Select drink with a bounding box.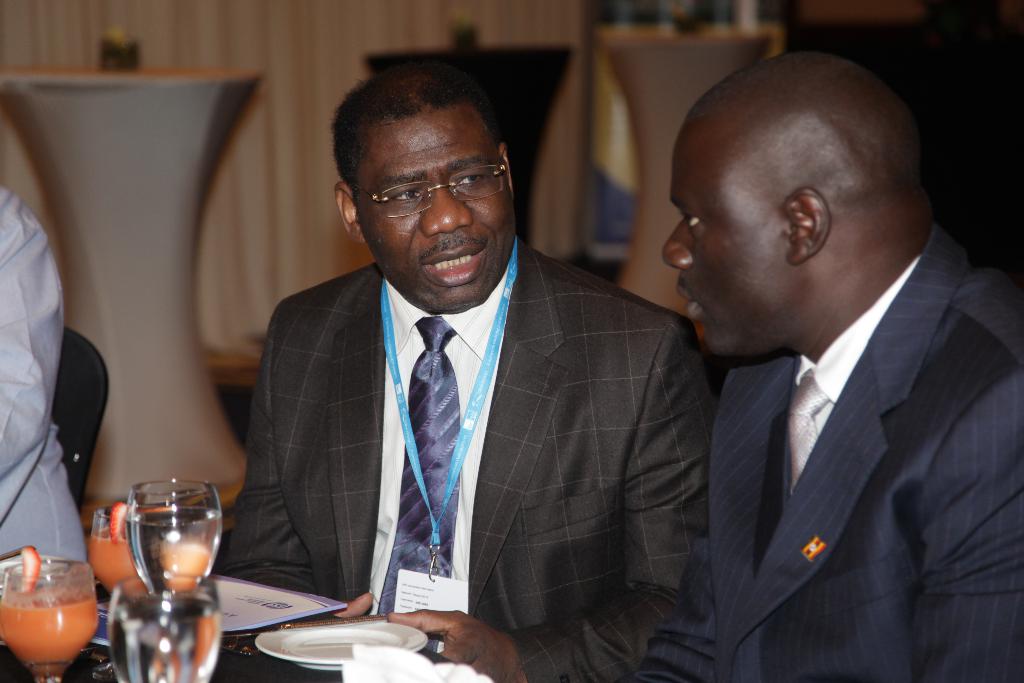
box=[89, 531, 147, 596].
